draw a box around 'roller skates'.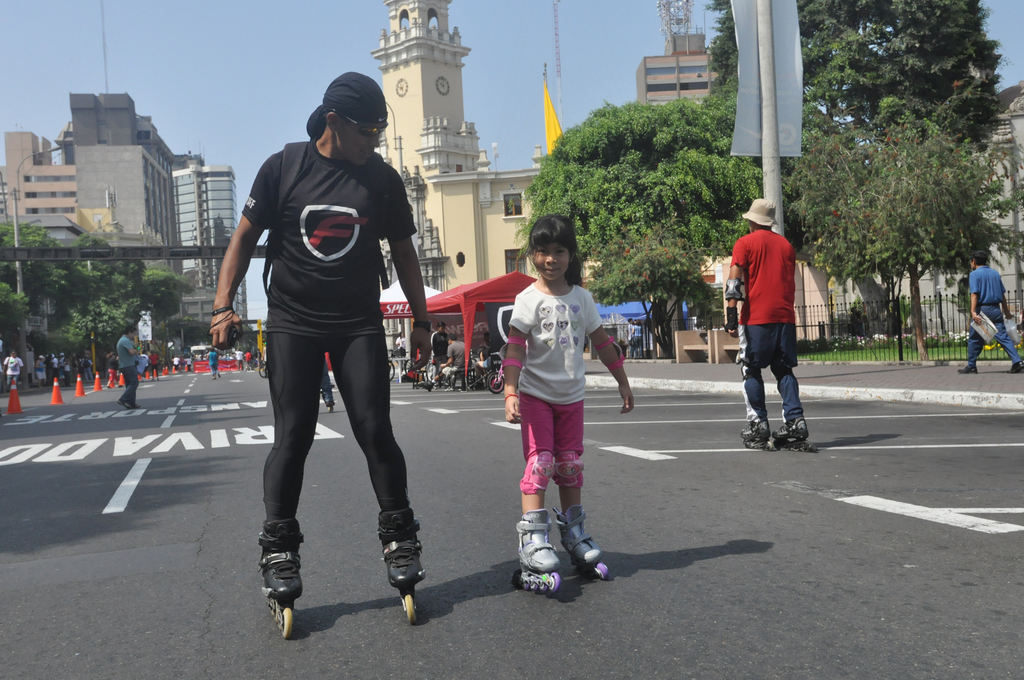
378,512,431,624.
